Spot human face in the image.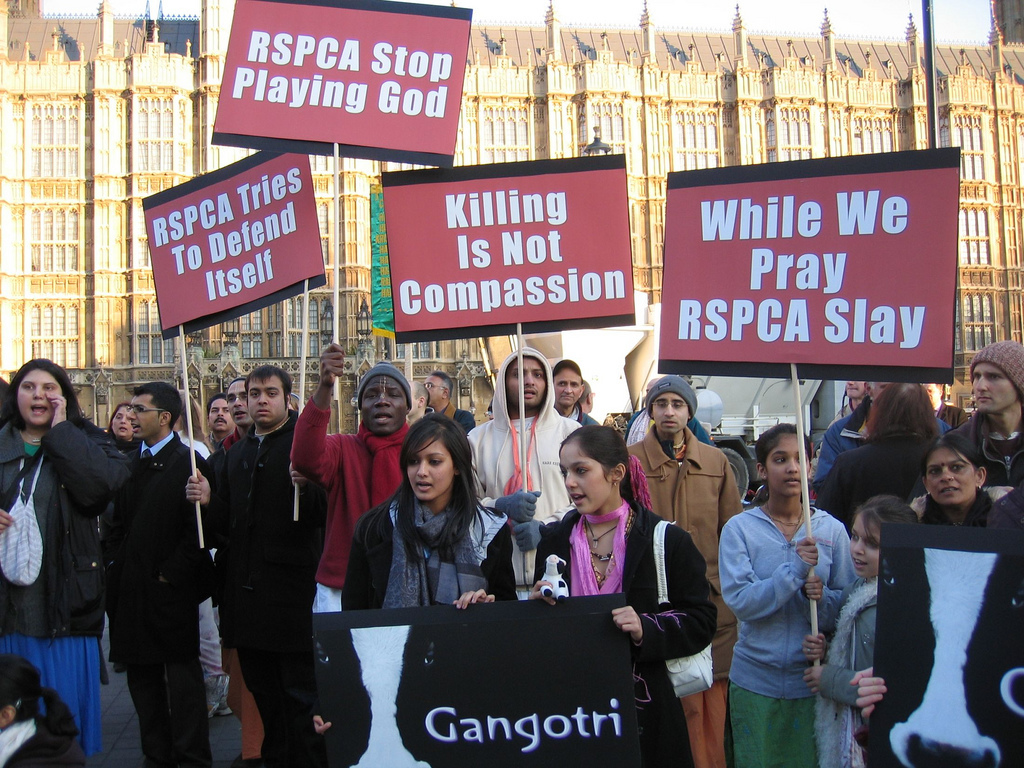
human face found at 843,378,870,398.
